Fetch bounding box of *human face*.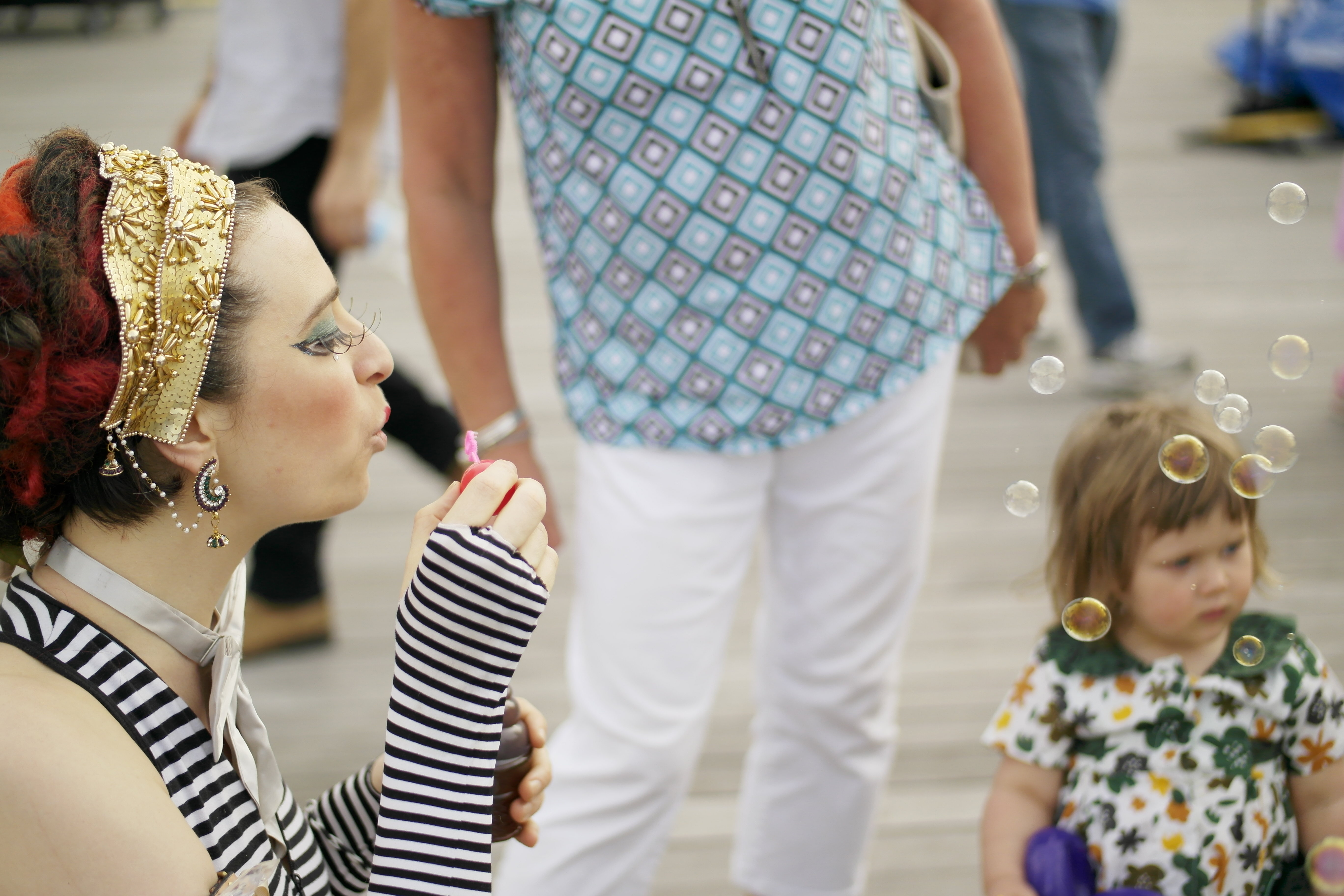
Bbox: BBox(51, 51, 97, 128).
